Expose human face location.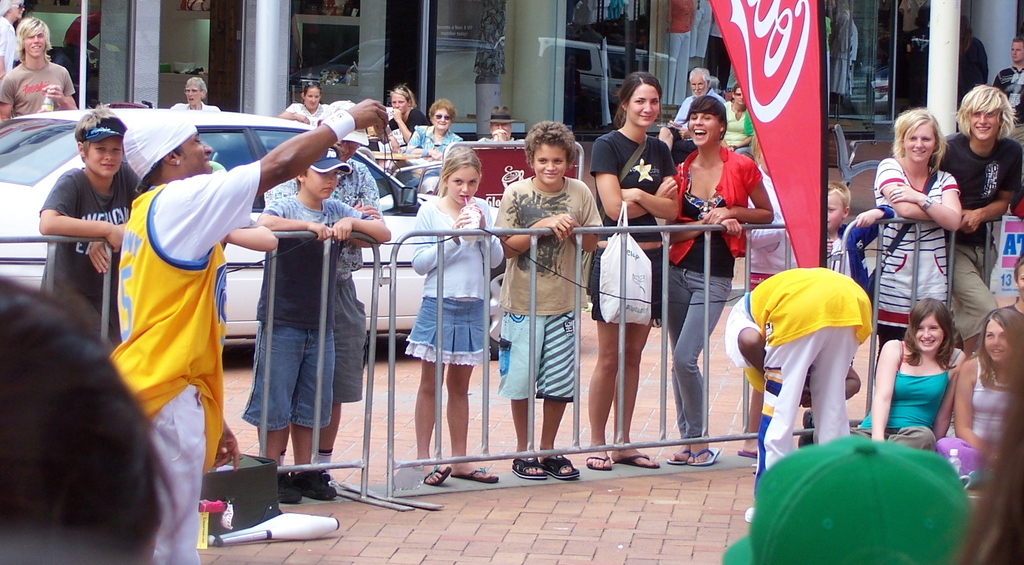
Exposed at <bbox>86, 141, 117, 167</bbox>.
